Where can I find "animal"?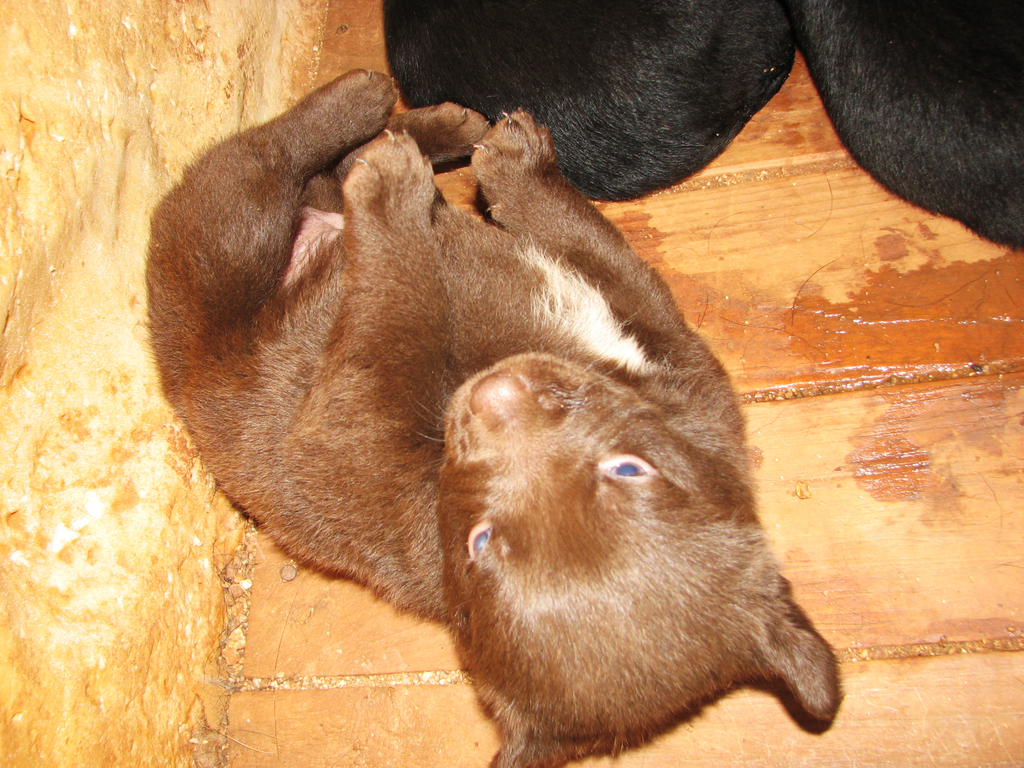
You can find it at box=[383, 0, 1023, 259].
